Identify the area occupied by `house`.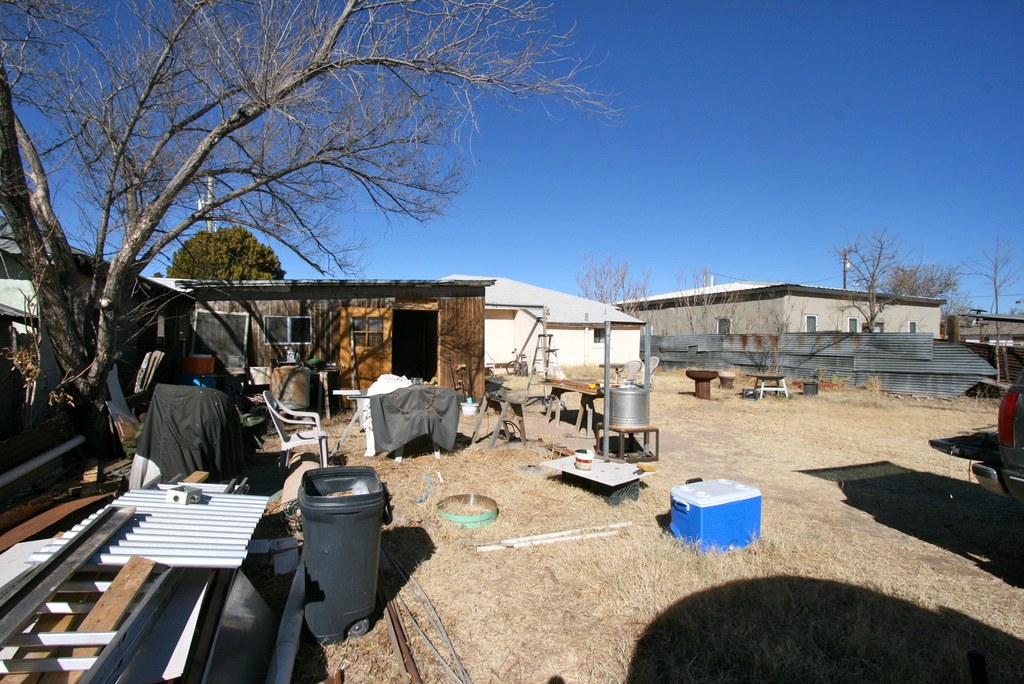
Area: select_region(446, 276, 656, 389).
